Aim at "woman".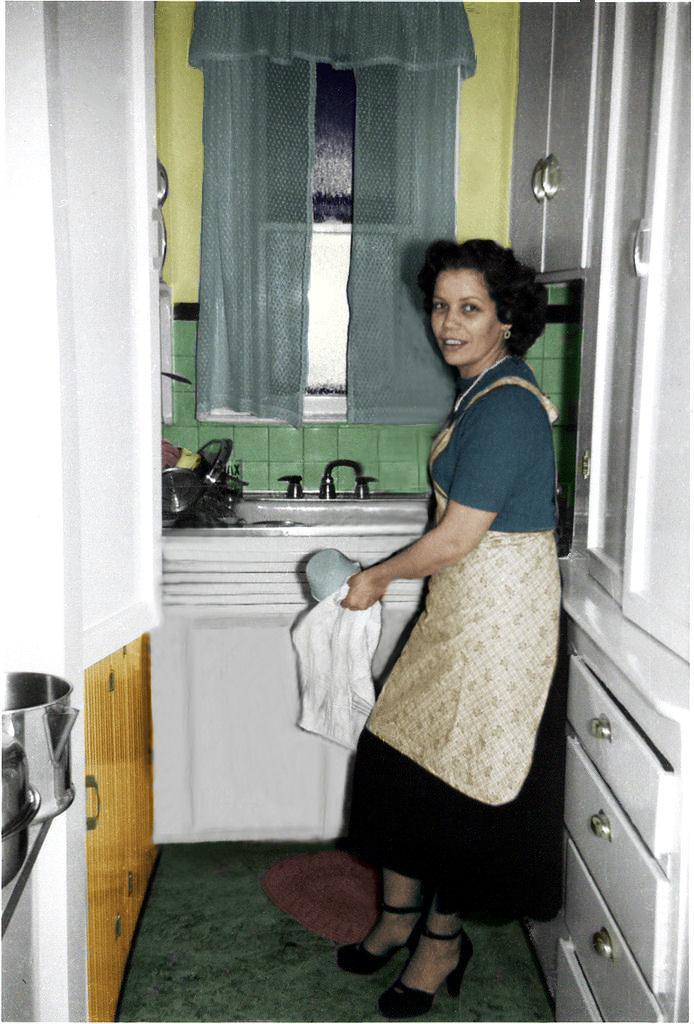
Aimed at locate(305, 235, 582, 1023).
